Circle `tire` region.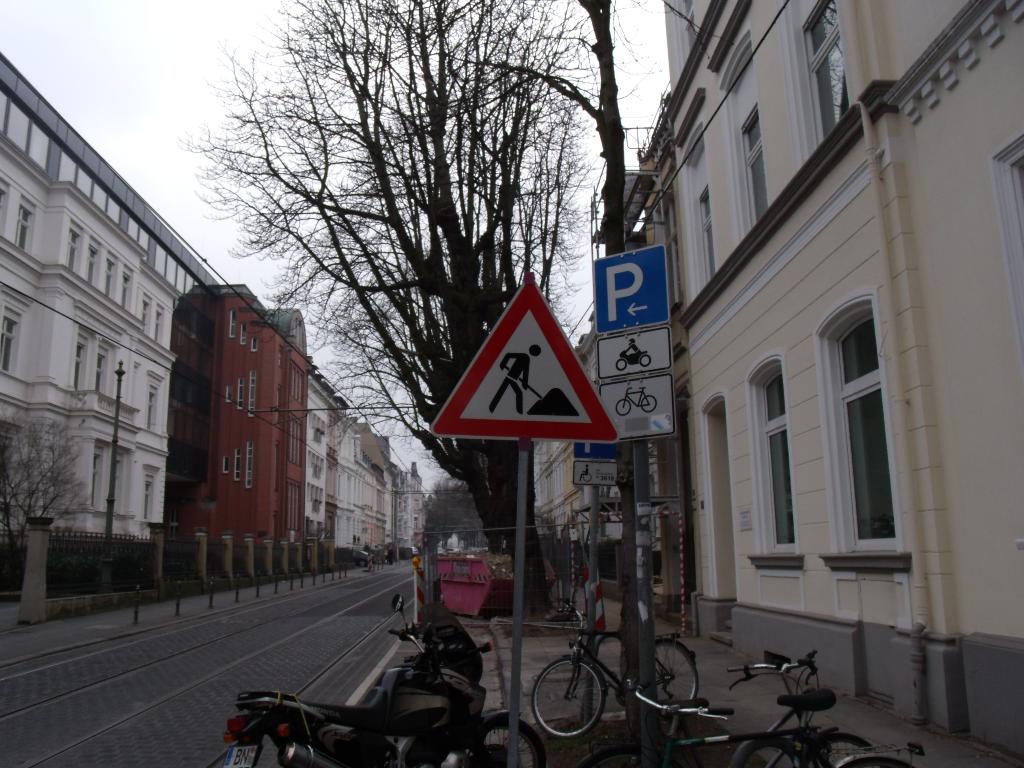
Region: 643/395/655/412.
